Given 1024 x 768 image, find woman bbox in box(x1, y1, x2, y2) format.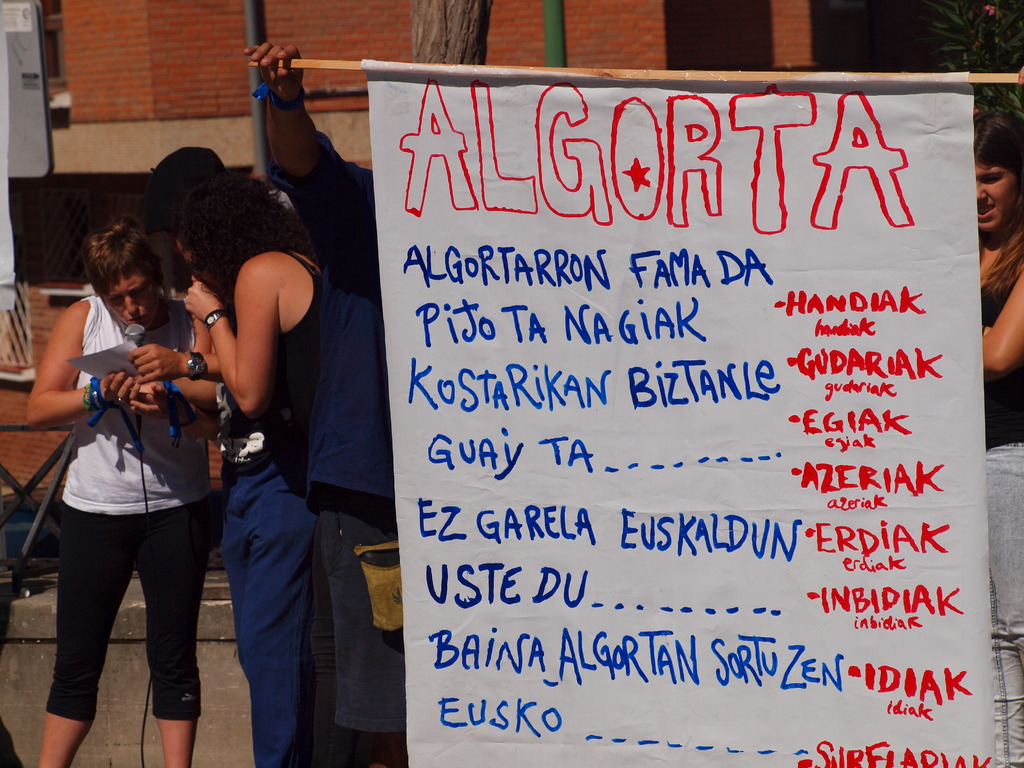
box(75, 163, 279, 765).
